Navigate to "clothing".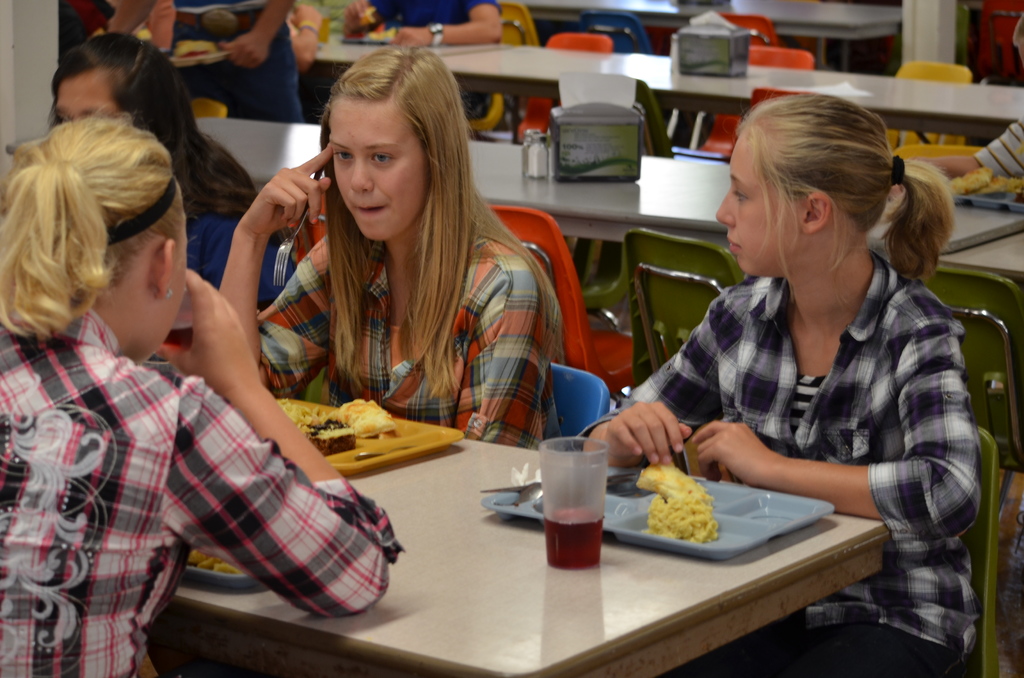
Navigation target: (x1=0, y1=311, x2=399, y2=677).
